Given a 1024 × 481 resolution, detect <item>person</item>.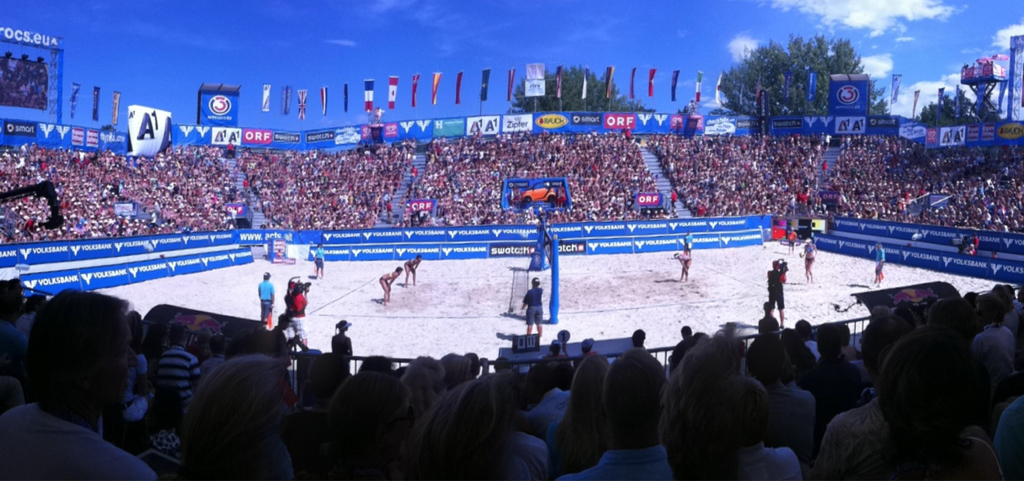
left=968, top=291, right=1017, bottom=386.
